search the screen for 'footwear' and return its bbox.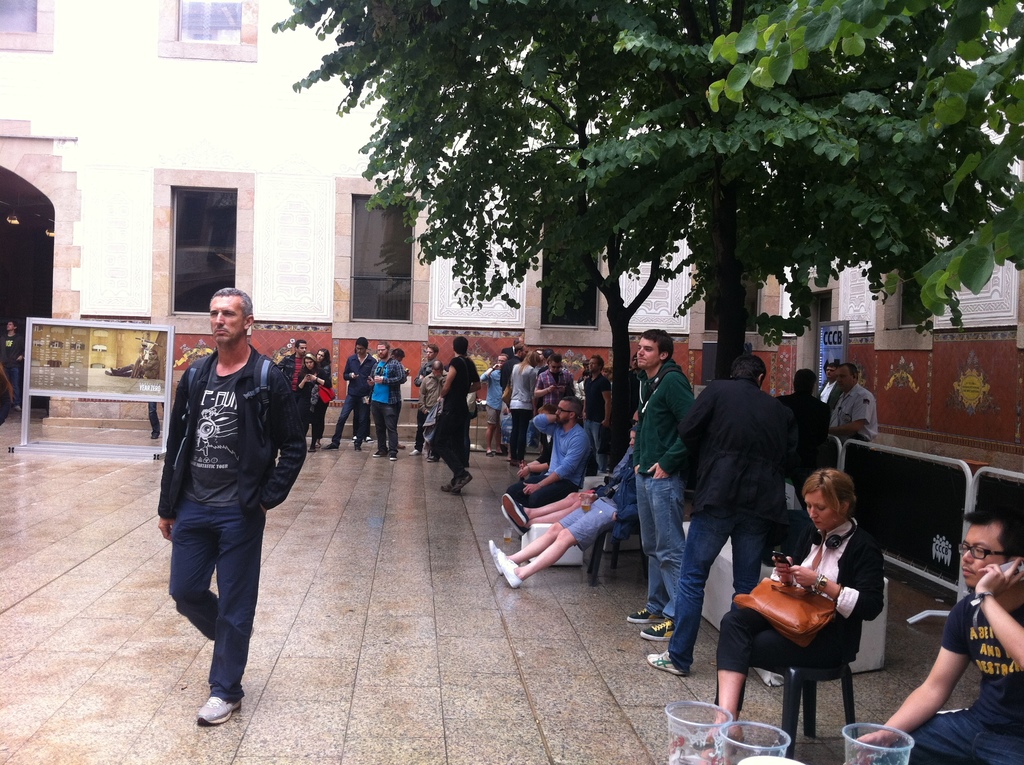
Found: 504,492,529,534.
